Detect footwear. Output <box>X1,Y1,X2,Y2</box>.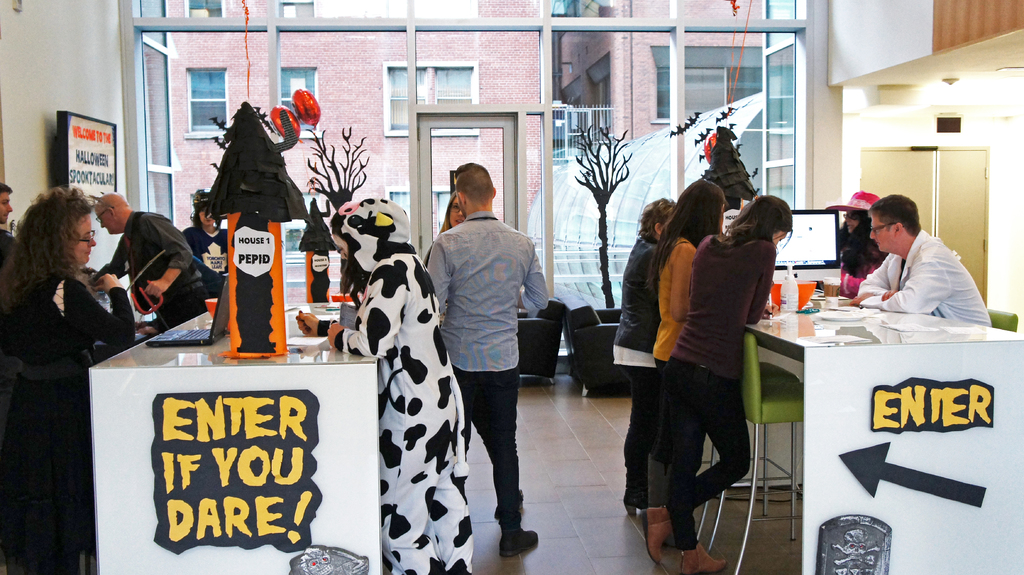
<box>678,540,726,574</box>.
